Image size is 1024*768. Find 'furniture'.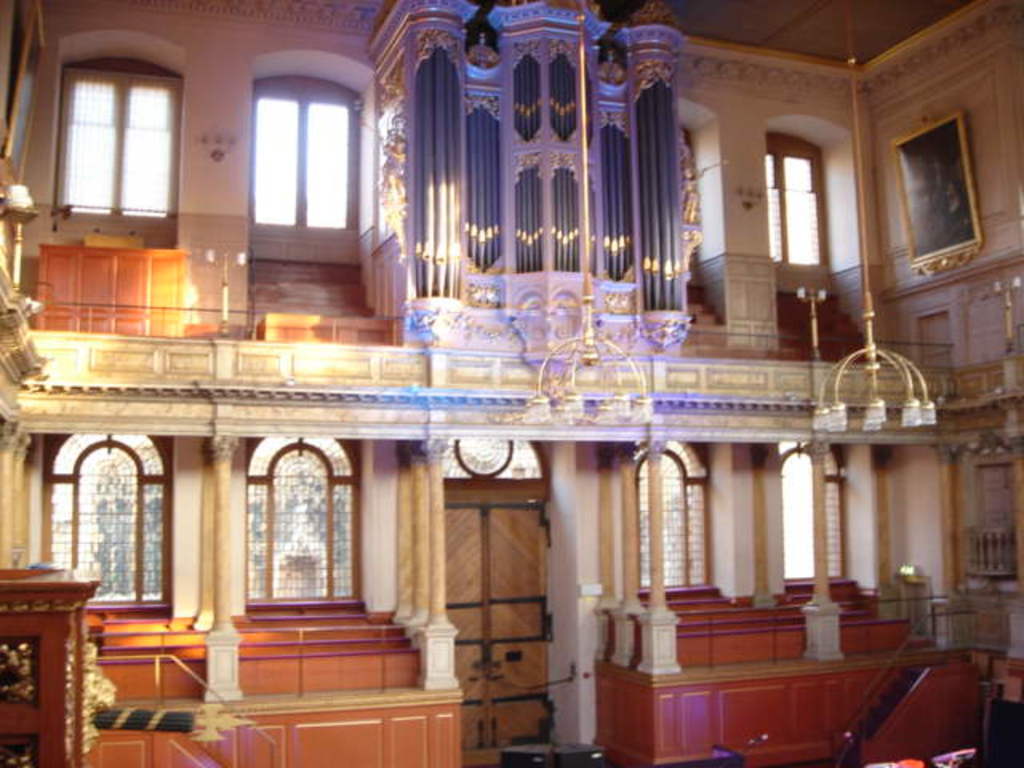
region(0, 560, 94, 766).
